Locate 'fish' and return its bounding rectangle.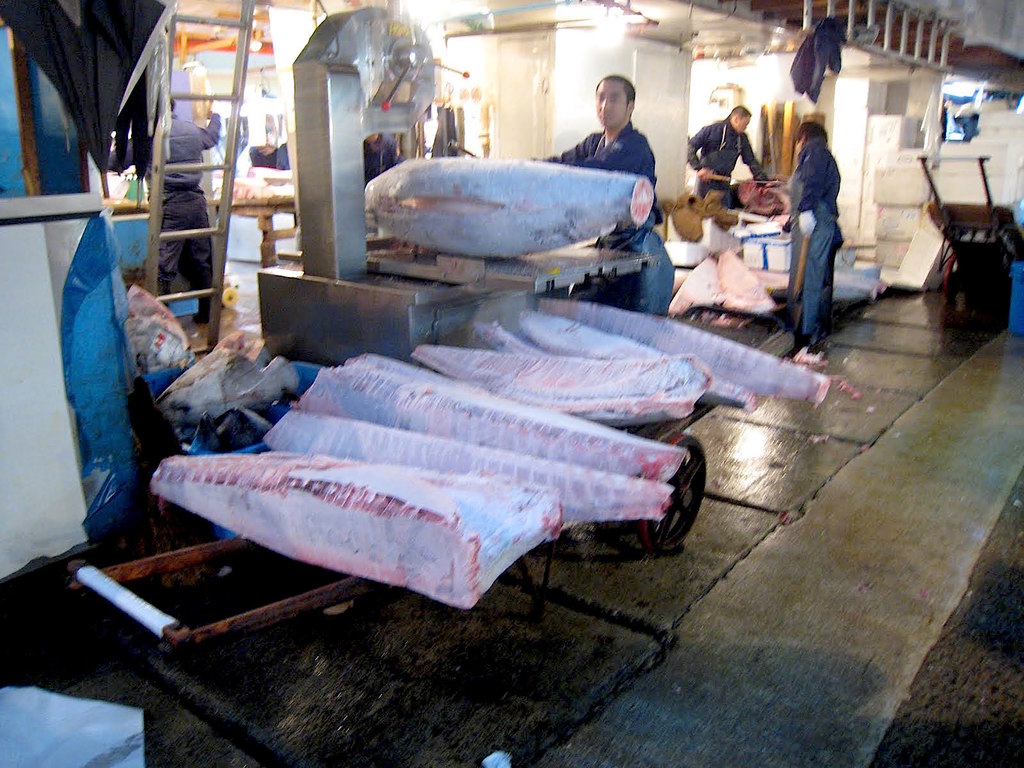
[268, 403, 674, 517].
